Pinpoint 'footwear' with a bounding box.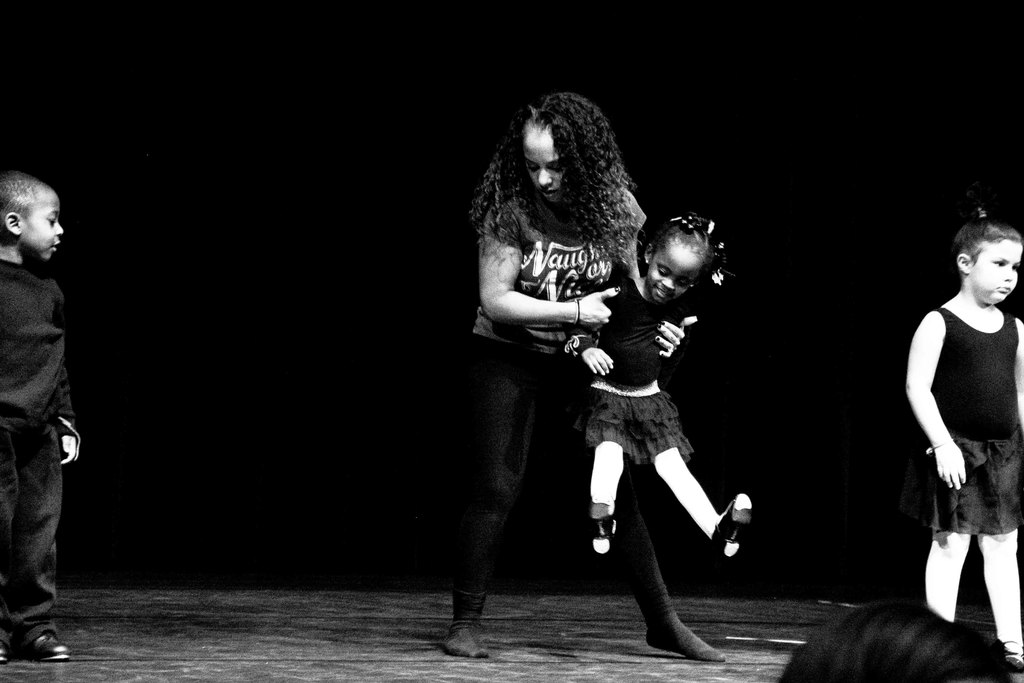
[x1=593, y1=509, x2=615, y2=551].
